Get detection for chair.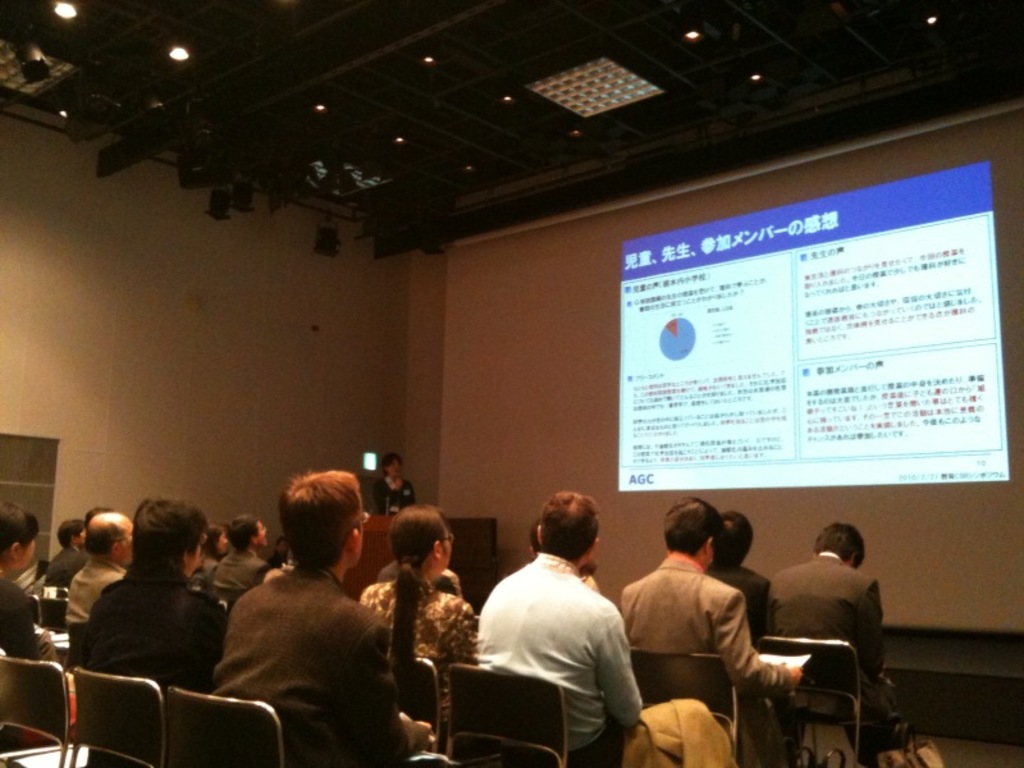
Detection: {"x1": 0, "y1": 653, "x2": 93, "y2": 767}.
